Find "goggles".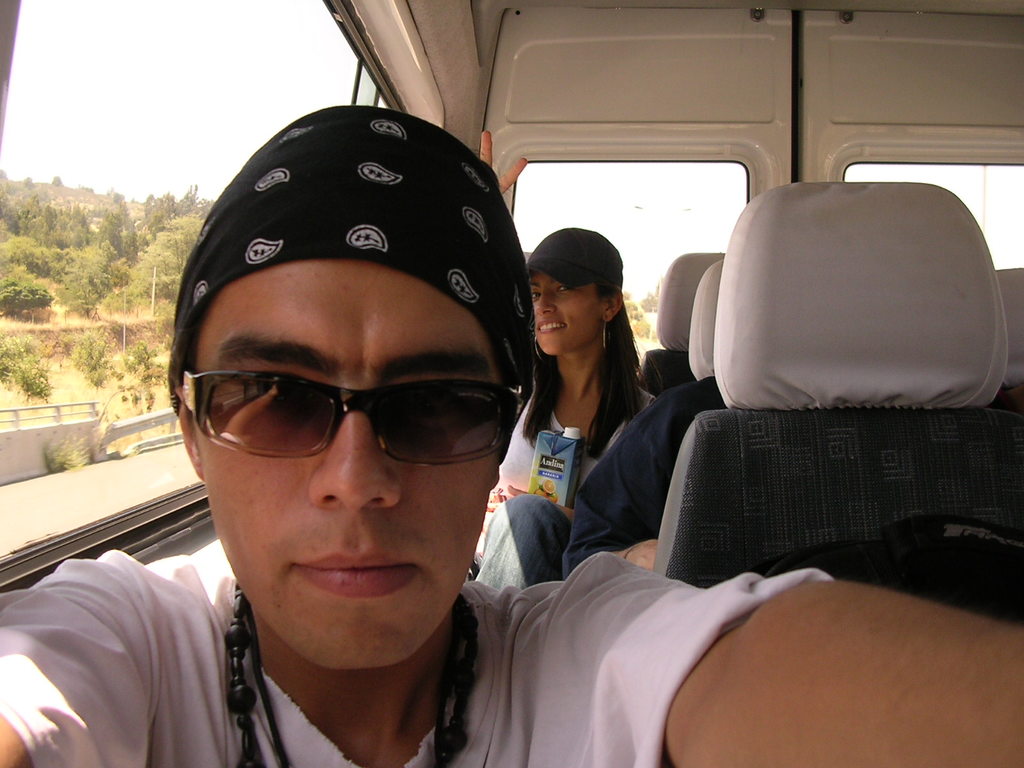
locate(179, 369, 531, 468).
